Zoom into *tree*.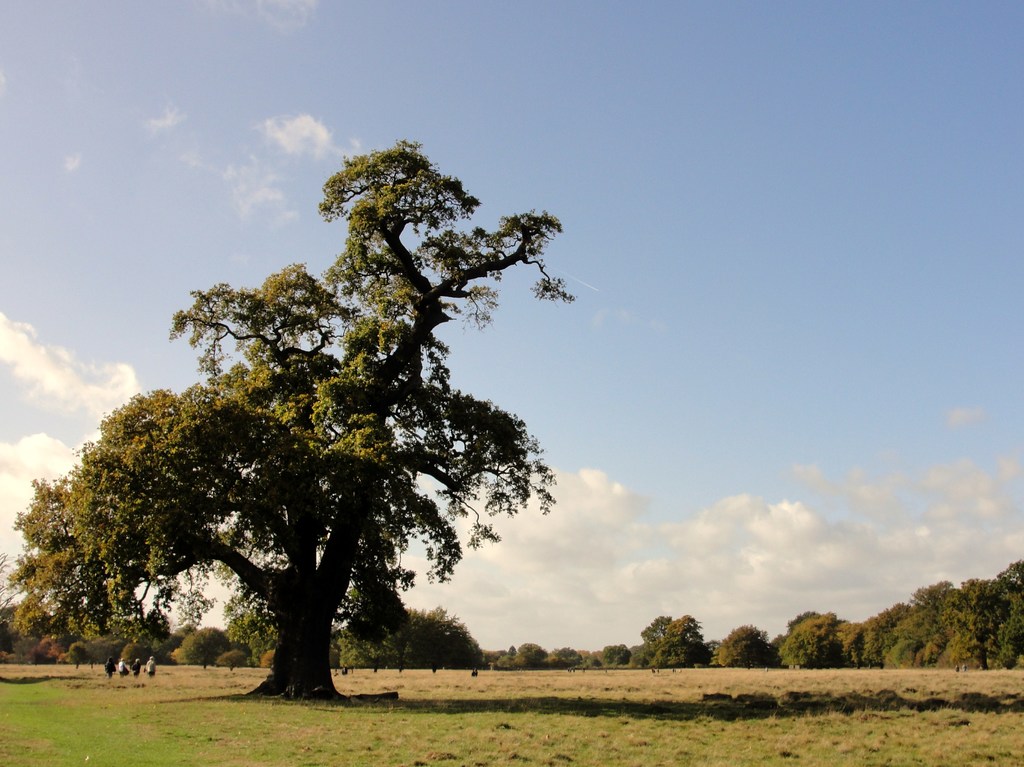
Zoom target: [0, 141, 580, 704].
